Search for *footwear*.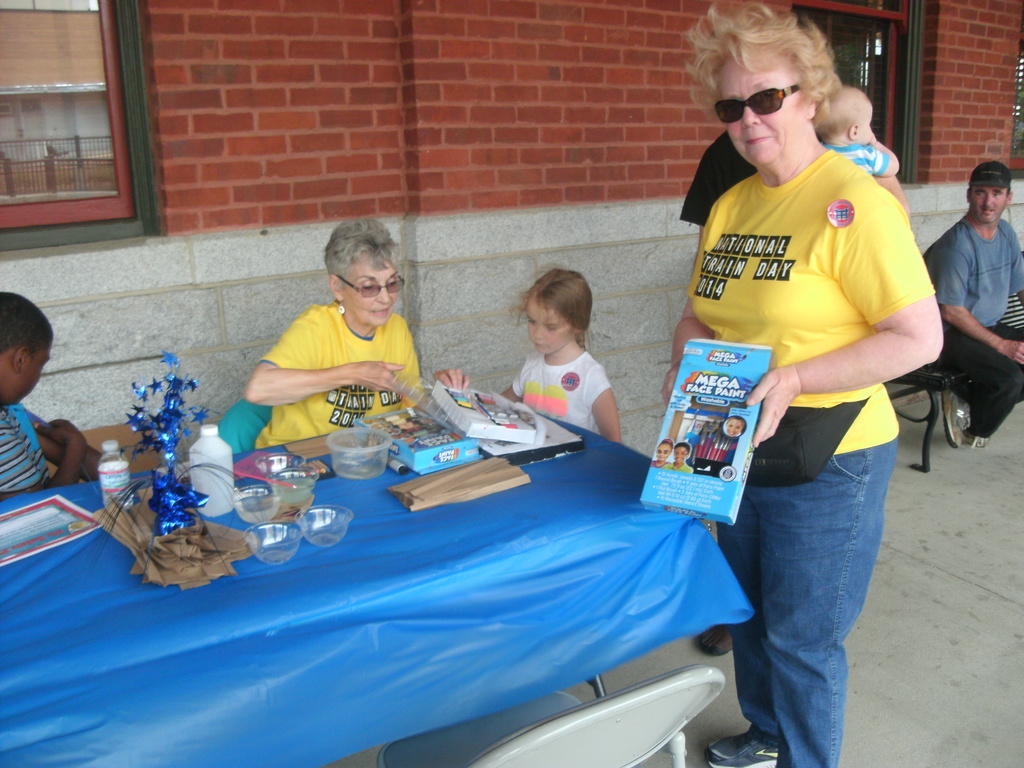
Found at (704,722,782,767).
